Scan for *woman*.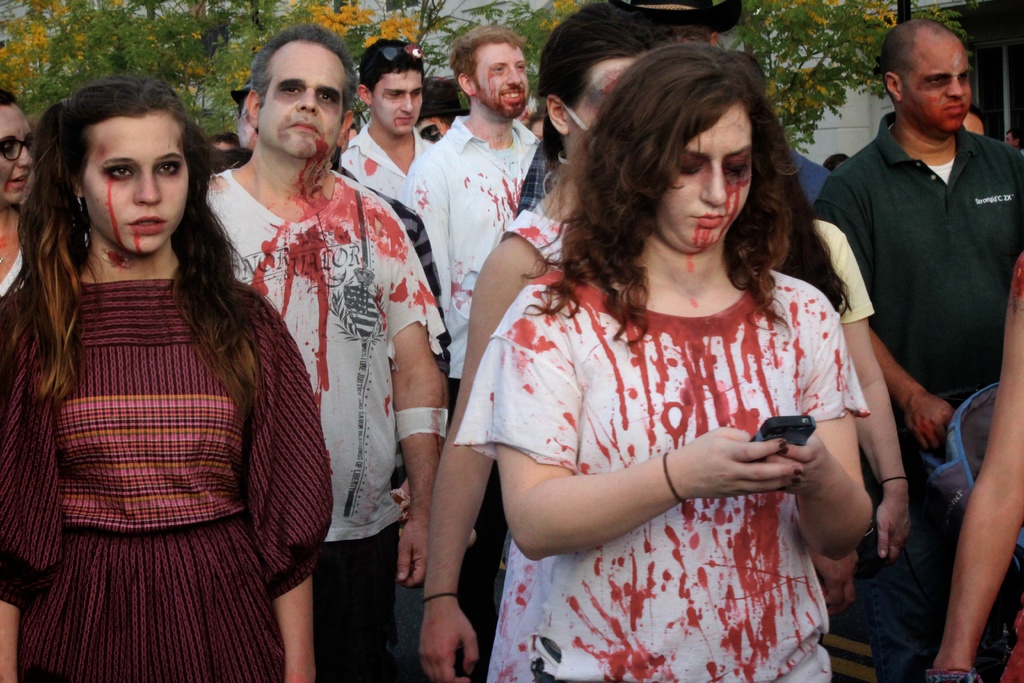
Scan result: [left=0, top=73, right=339, bottom=682].
